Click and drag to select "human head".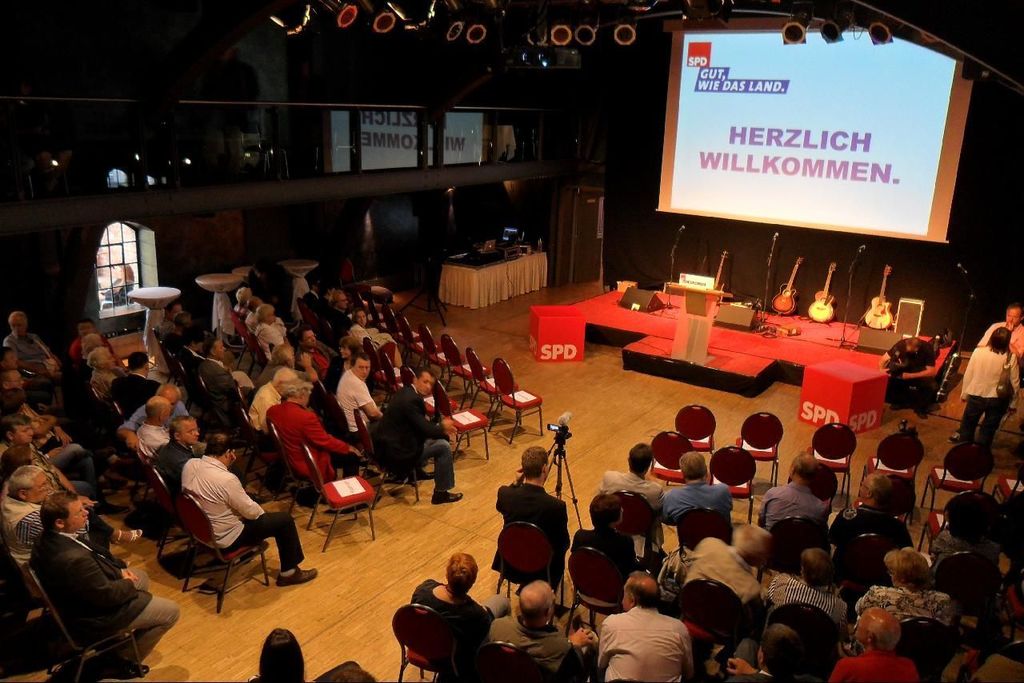
Selection: 202, 333, 222, 359.
